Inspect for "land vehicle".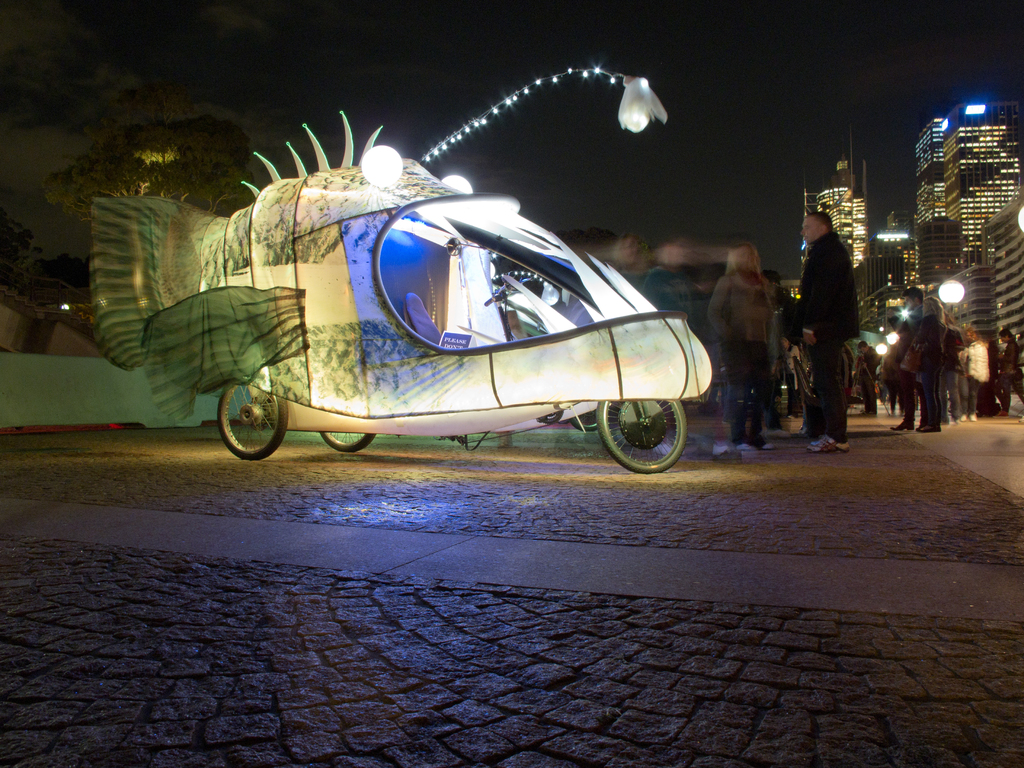
Inspection: [left=118, top=116, right=710, bottom=483].
